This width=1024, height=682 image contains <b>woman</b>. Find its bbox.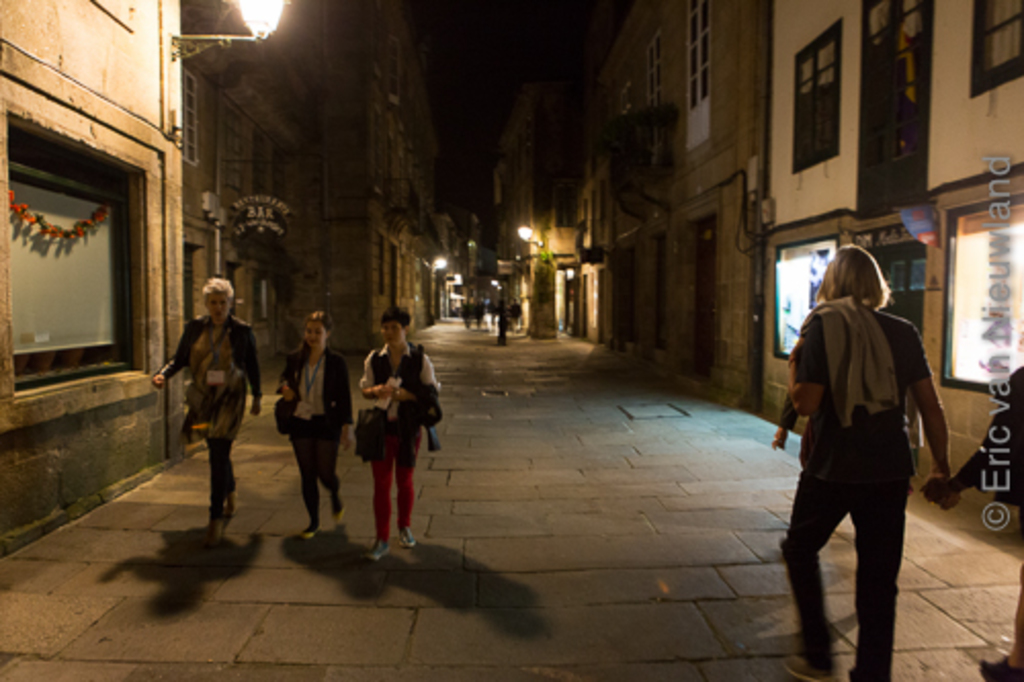
l=266, t=313, r=369, b=524.
